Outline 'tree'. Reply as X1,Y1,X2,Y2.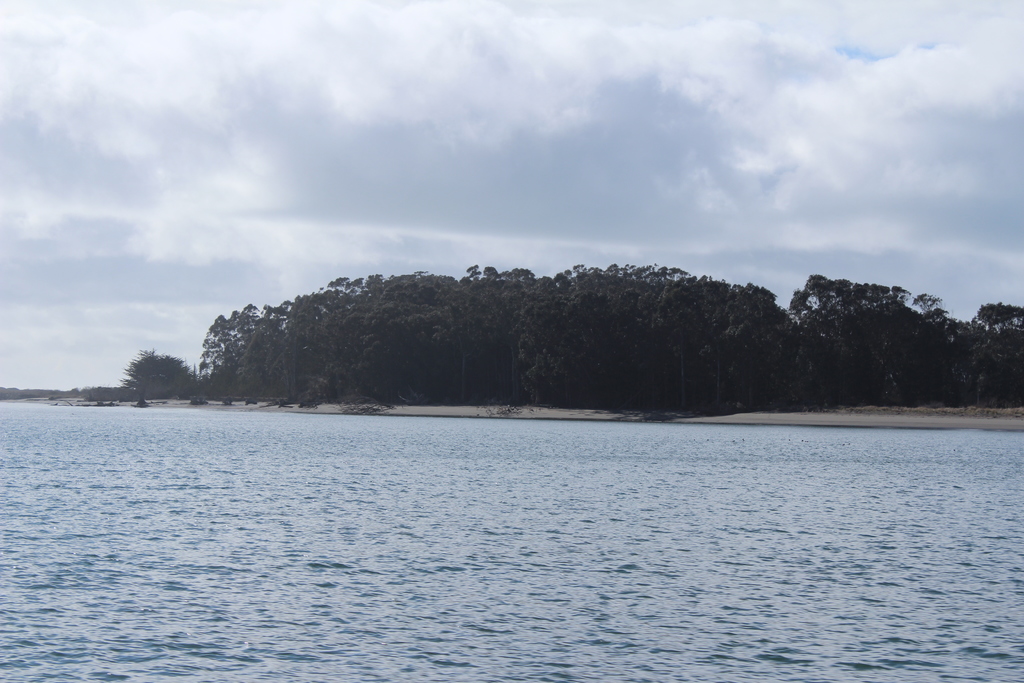
125,346,196,405.
